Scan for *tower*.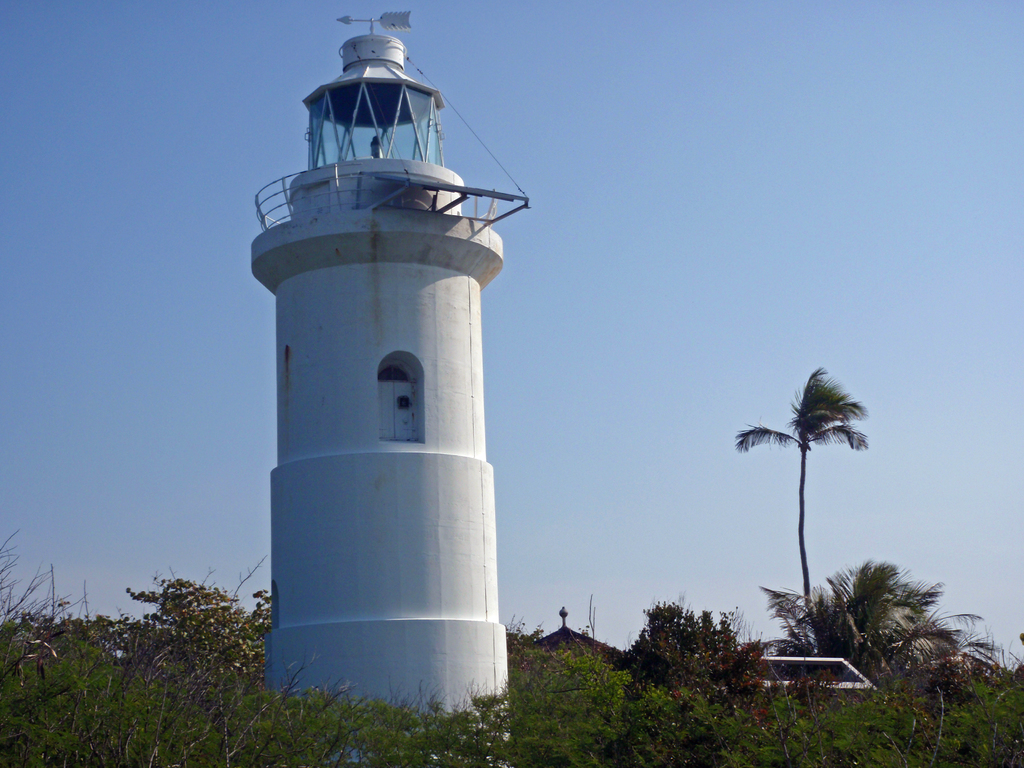
Scan result: (left=242, top=0, right=534, bottom=762).
